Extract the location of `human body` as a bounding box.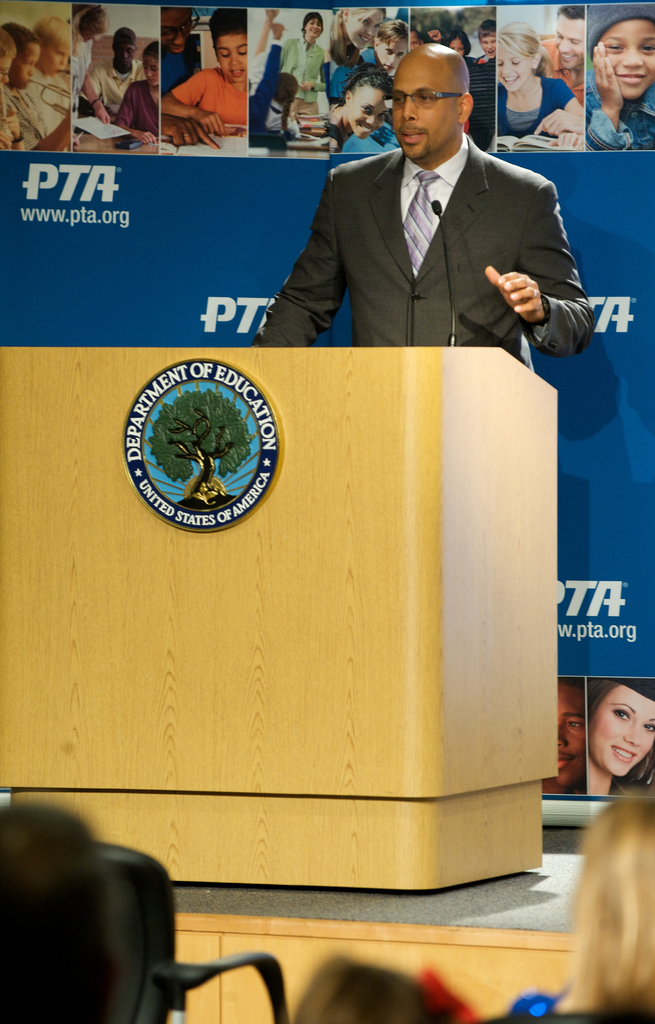
detection(321, 63, 380, 144).
